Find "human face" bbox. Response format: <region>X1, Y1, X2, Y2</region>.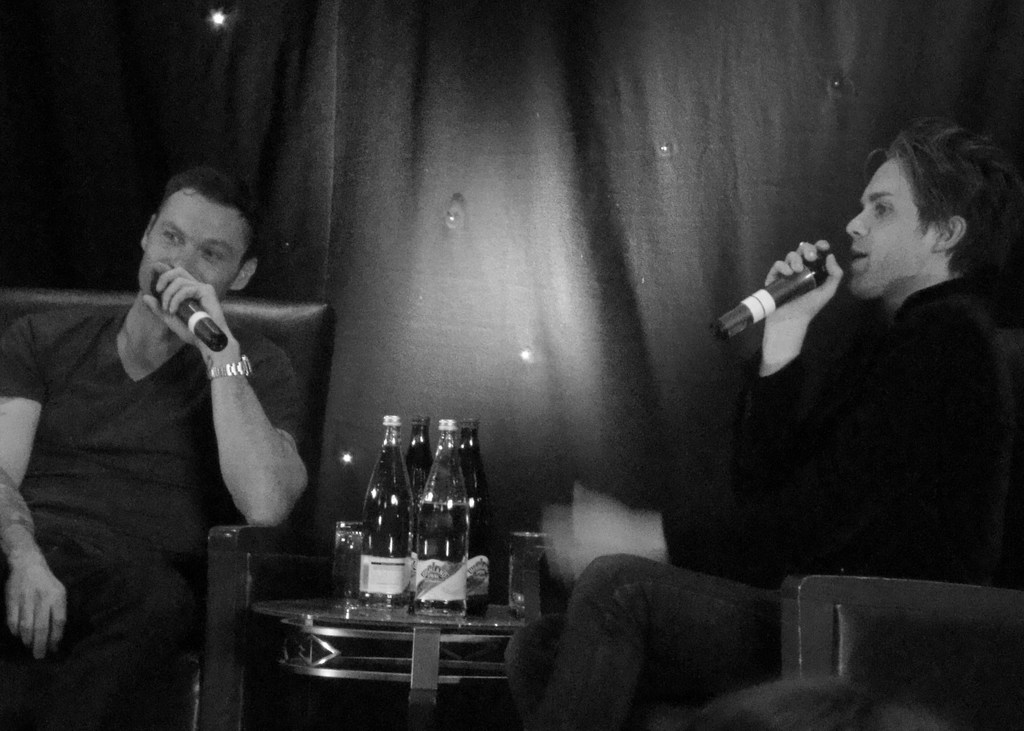
<region>135, 181, 232, 316</region>.
